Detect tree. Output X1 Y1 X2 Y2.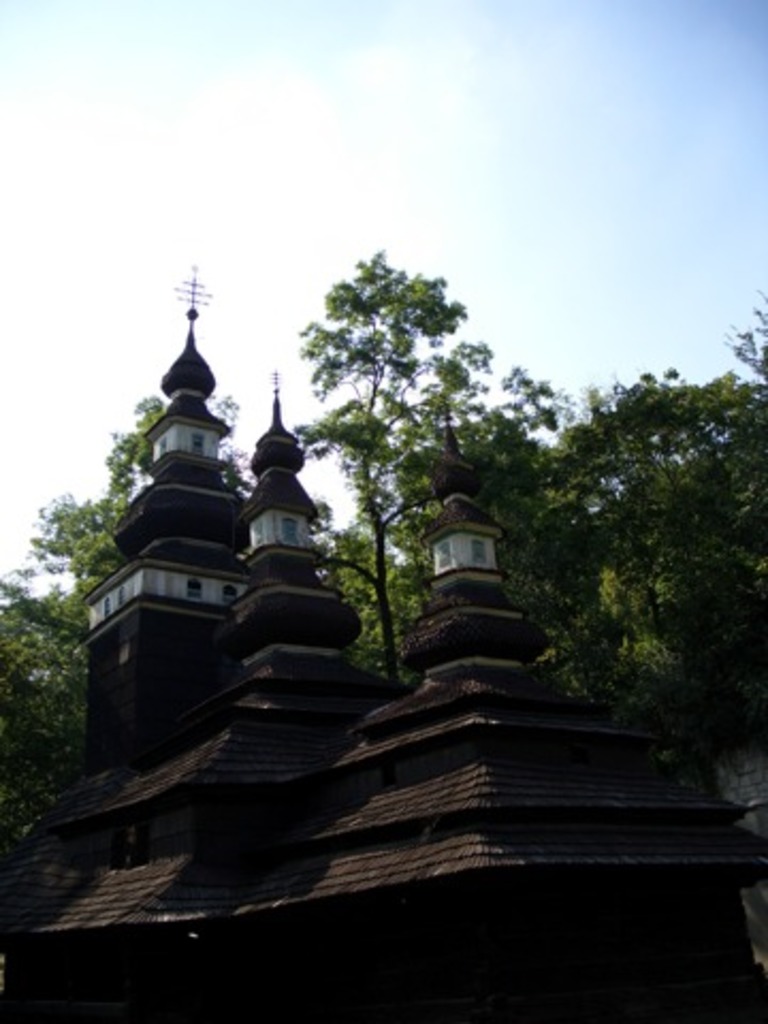
0 388 254 858.
